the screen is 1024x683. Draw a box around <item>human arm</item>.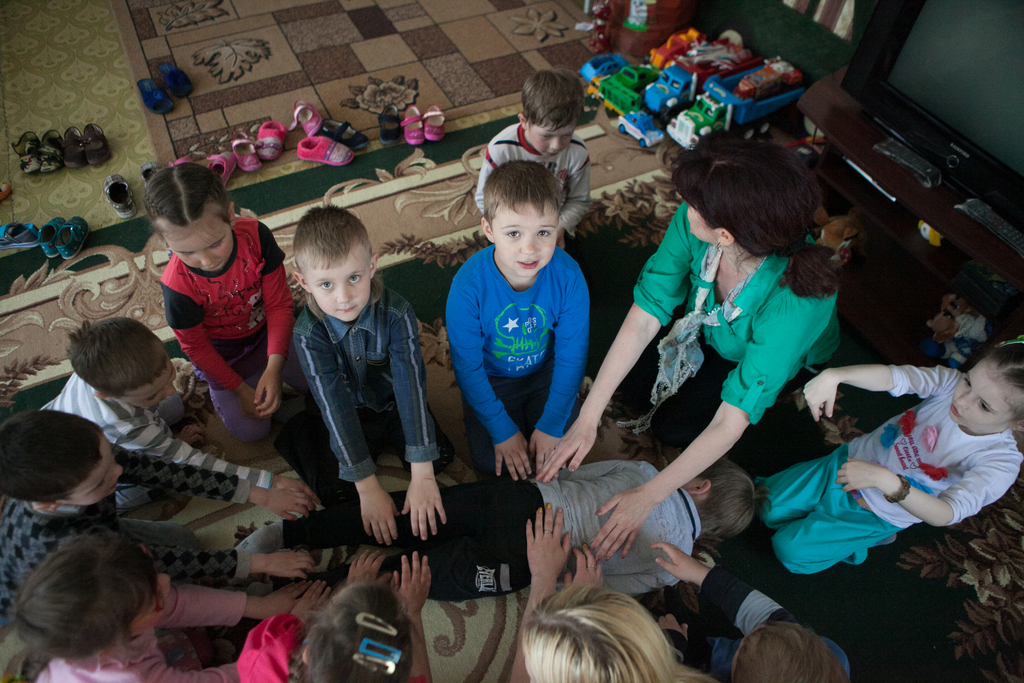
x1=444, y1=279, x2=532, y2=482.
